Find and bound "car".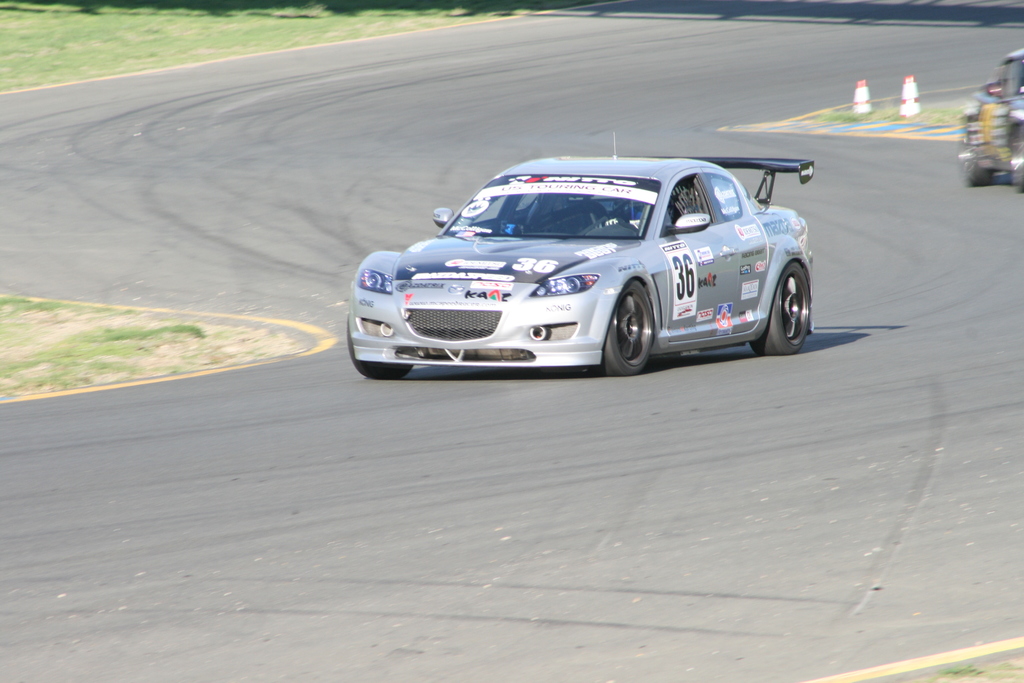
Bound: 329/150/833/384.
